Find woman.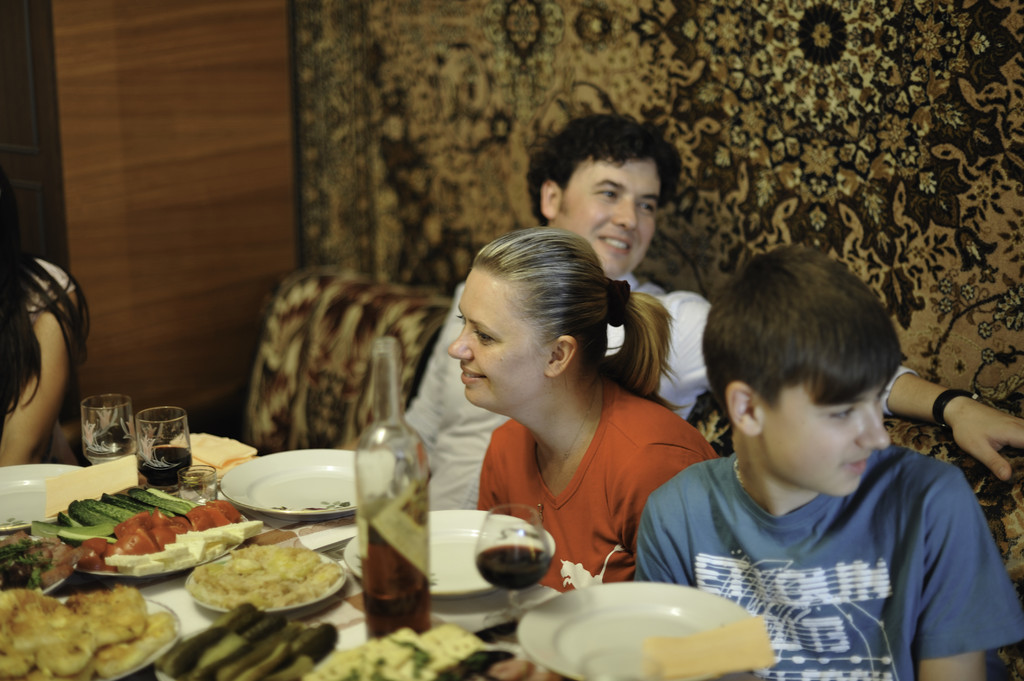
BBox(0, 168, 92, 469).
